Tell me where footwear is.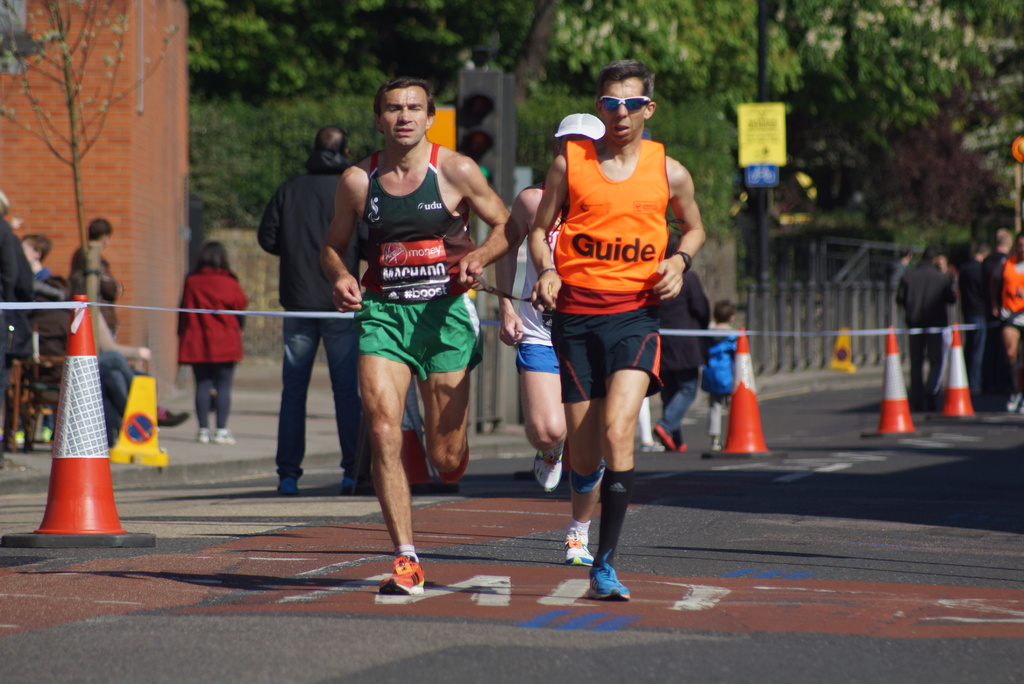
footwear is at 563,532,596,567.
